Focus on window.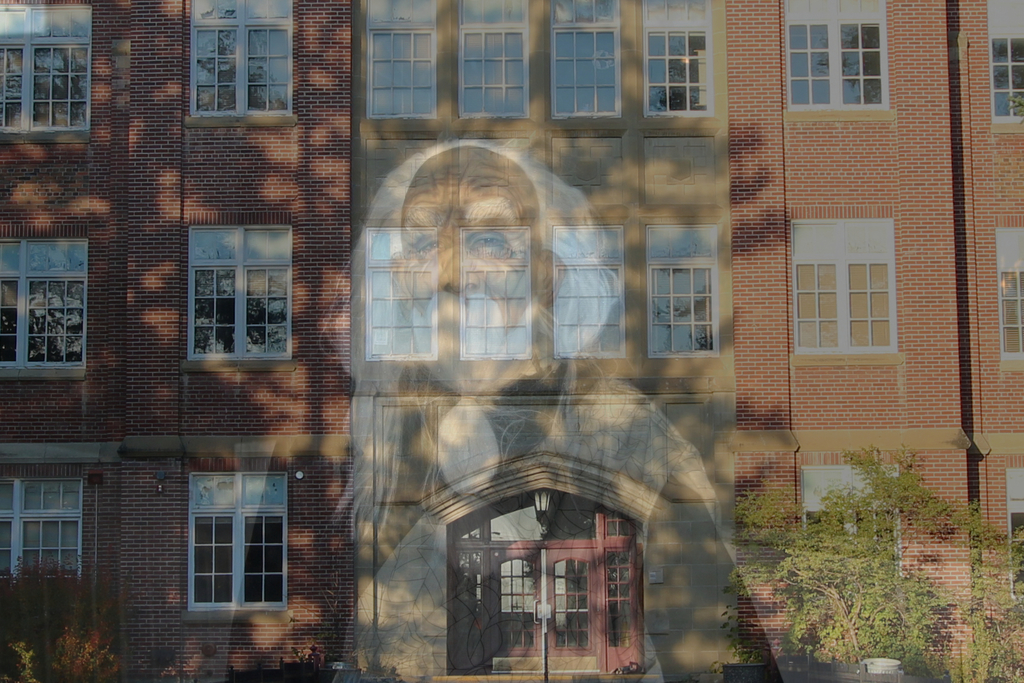
Focused at rect(1000, 223, 1023, 374).
